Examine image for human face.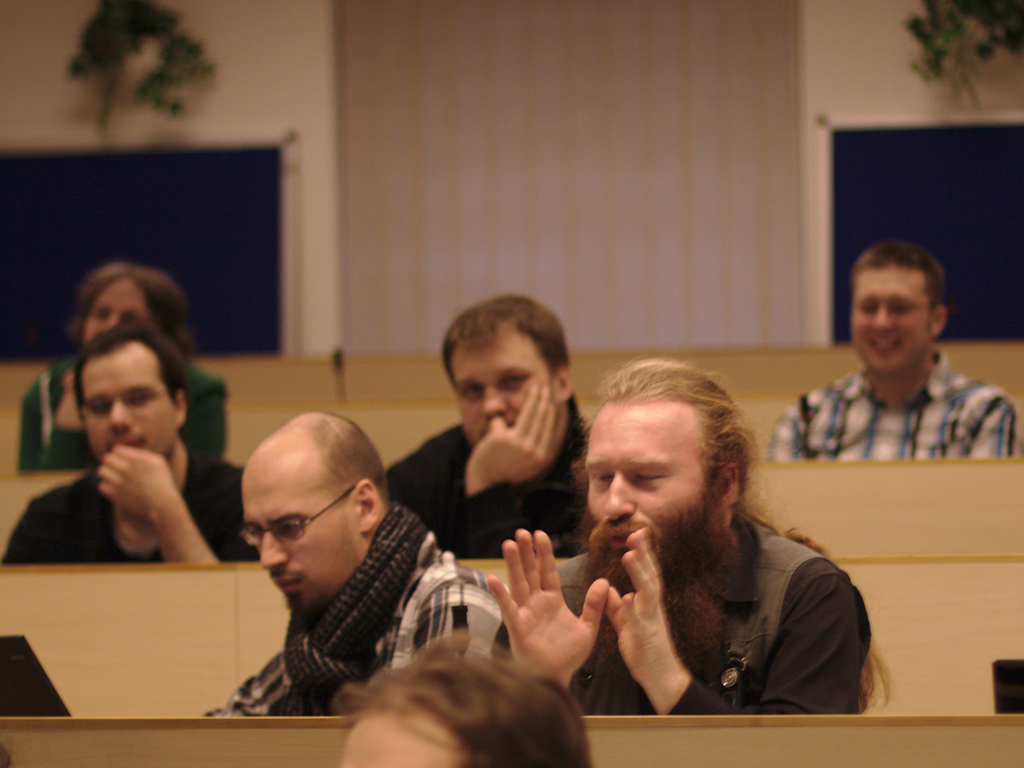
Examination result: rect(454, 316, 557, 441).
